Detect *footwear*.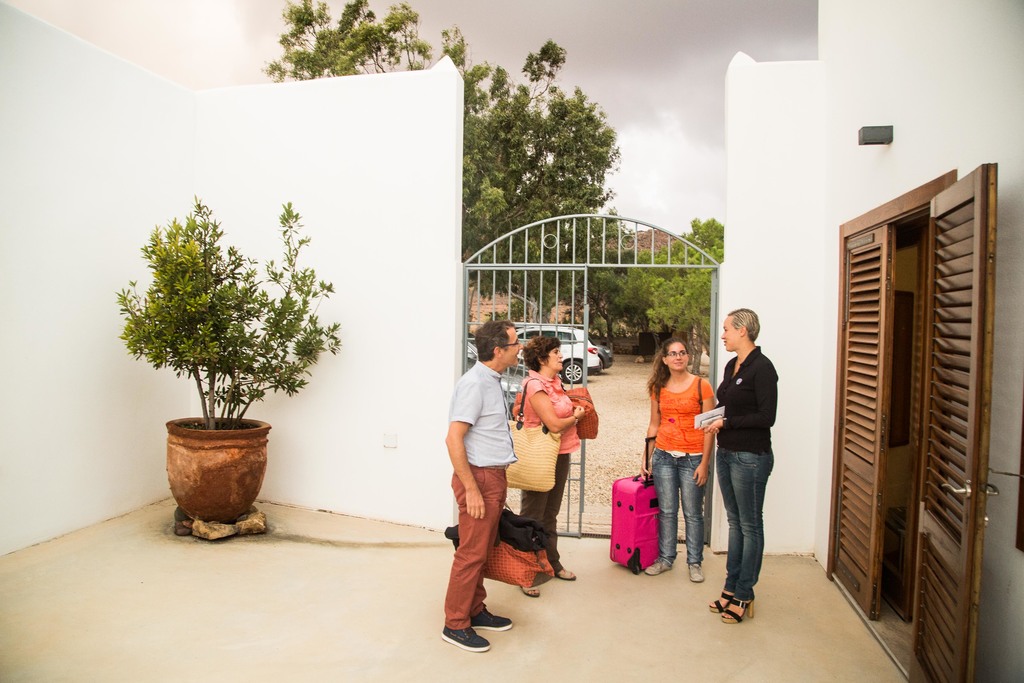
Detected at 441 624 490 650.
